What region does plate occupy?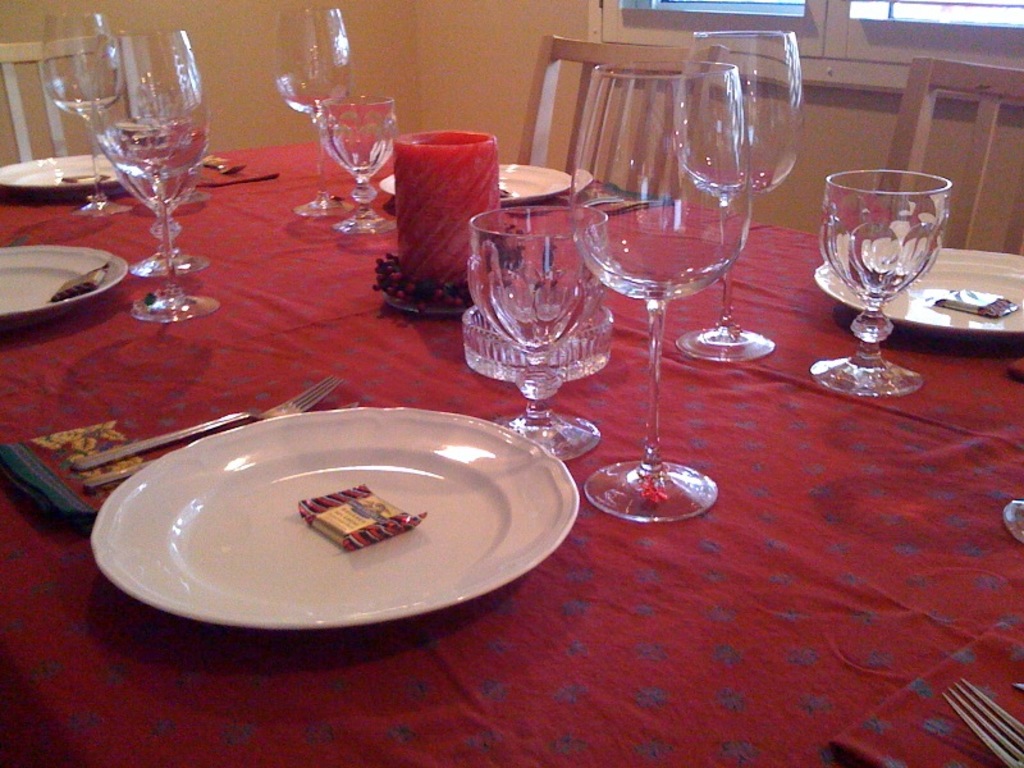
detection(375, 163, 580, 209).
